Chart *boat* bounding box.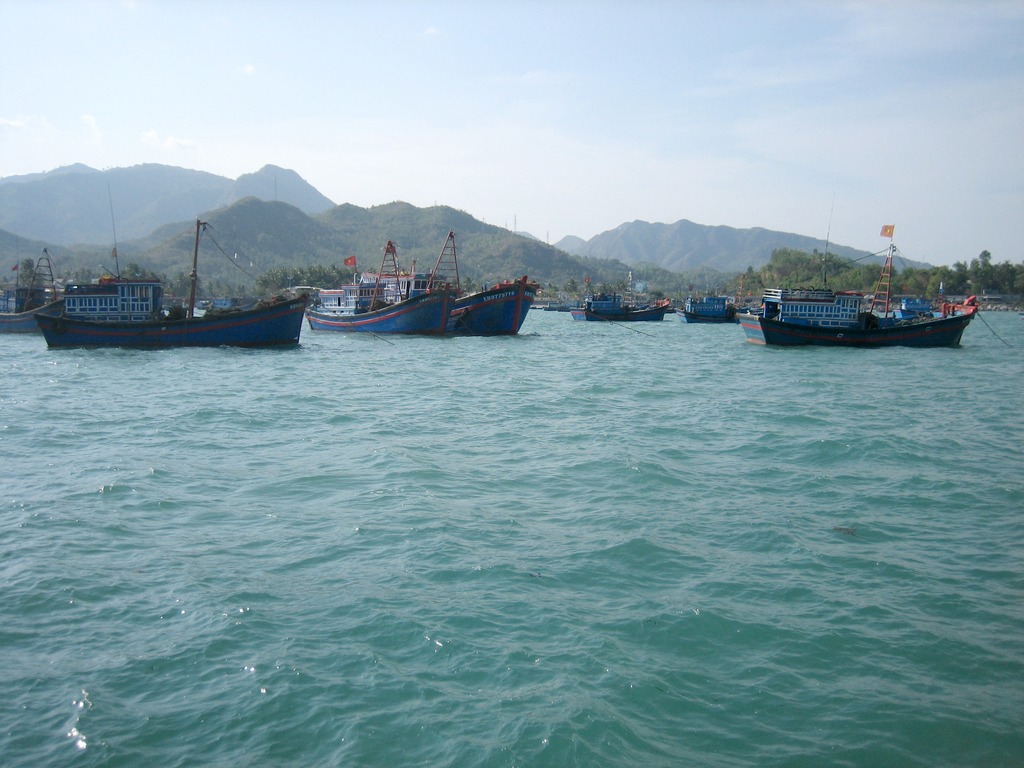
Charted: left=0, top=249, right=67, bottom=335.
